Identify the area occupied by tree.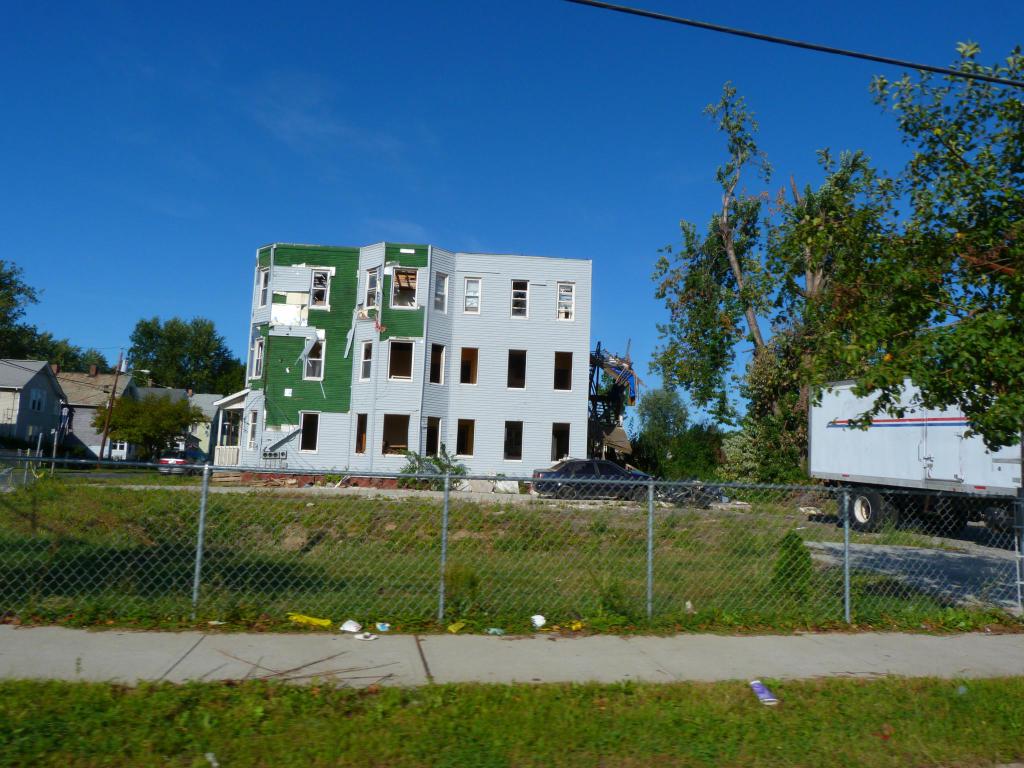
Area: (x1=396, y1=440, x2=469, y2=492).
